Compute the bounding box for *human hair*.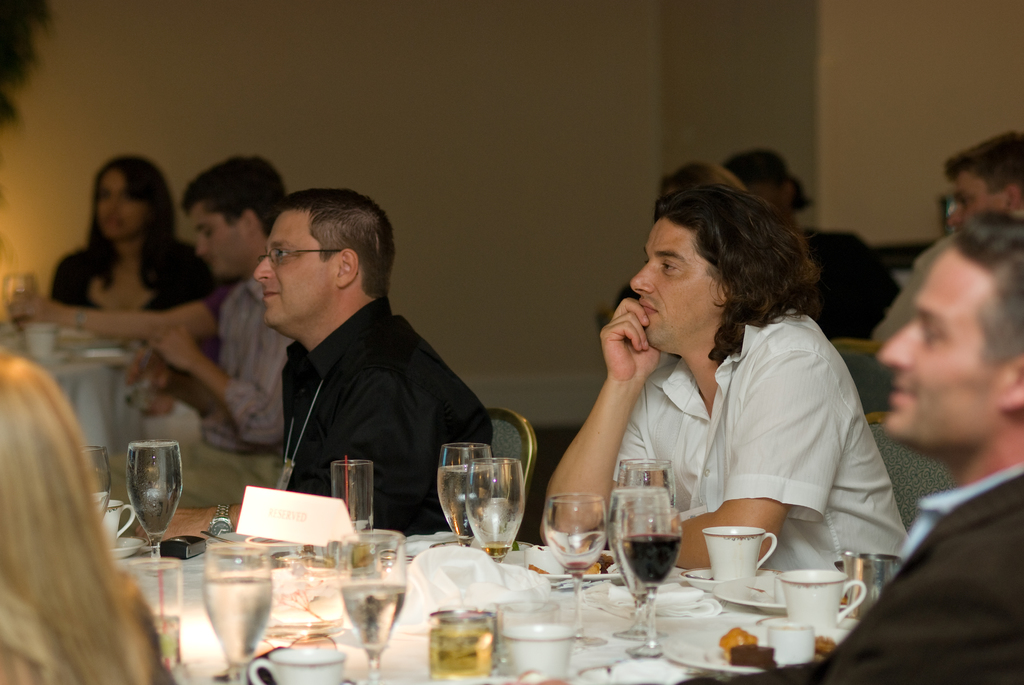
(x1=954, y1=204, x2=1023, y2=372).
